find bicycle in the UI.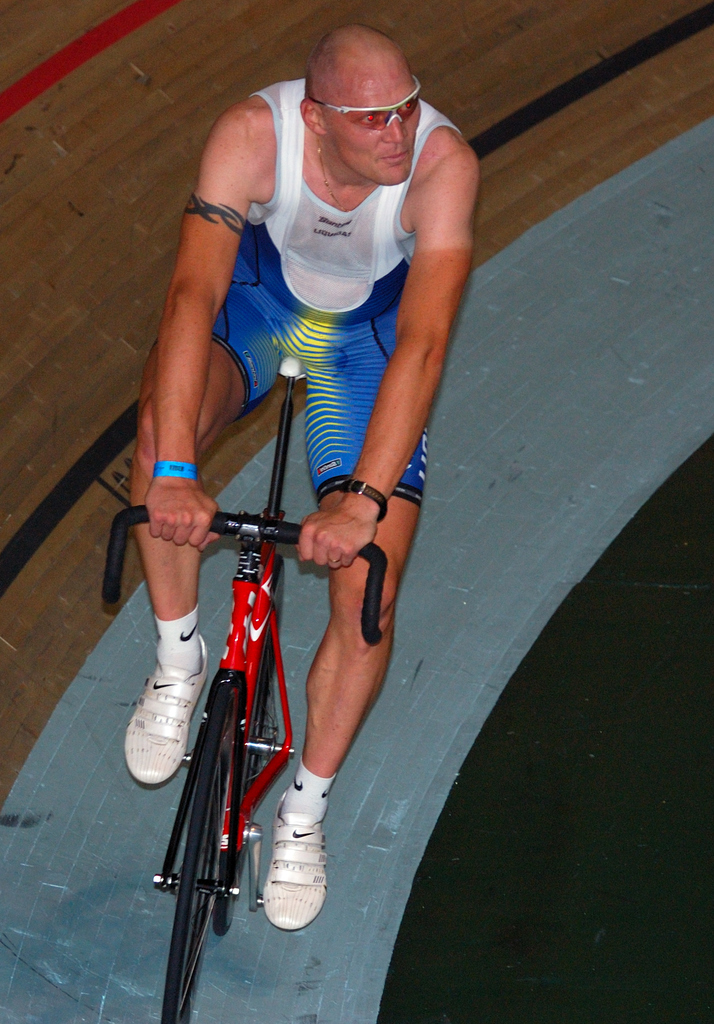
UI element at bbox=(81, 349, 590, 1023).
